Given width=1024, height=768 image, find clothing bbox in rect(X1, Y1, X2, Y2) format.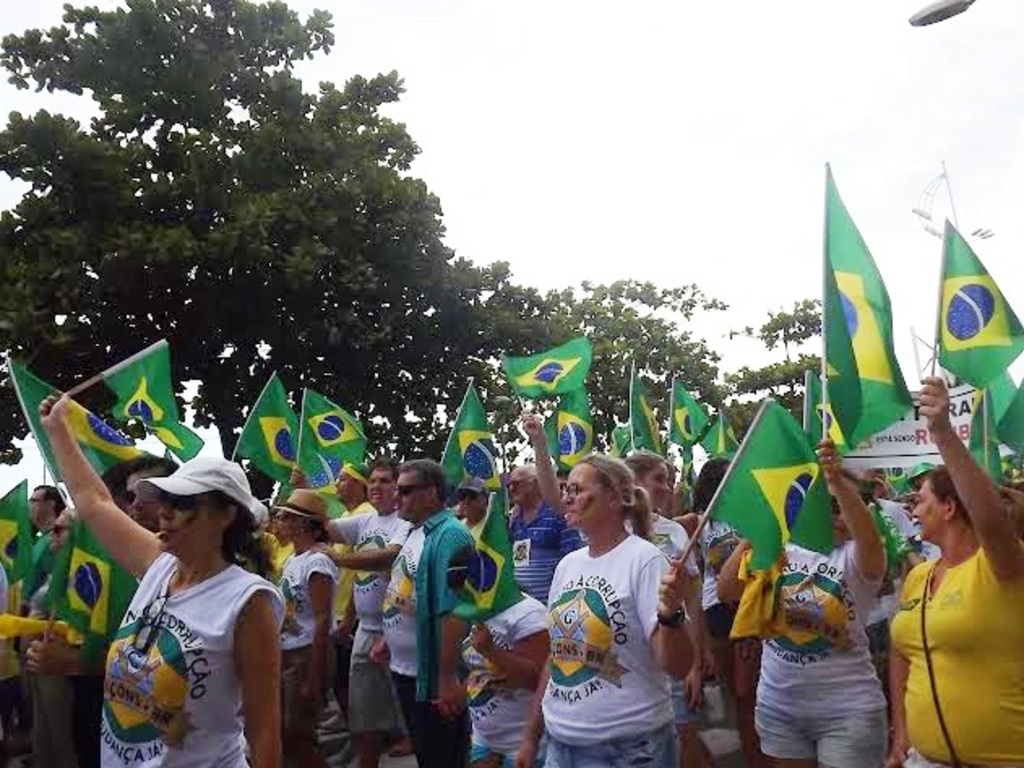
rect(635, 508, 695, 719).
